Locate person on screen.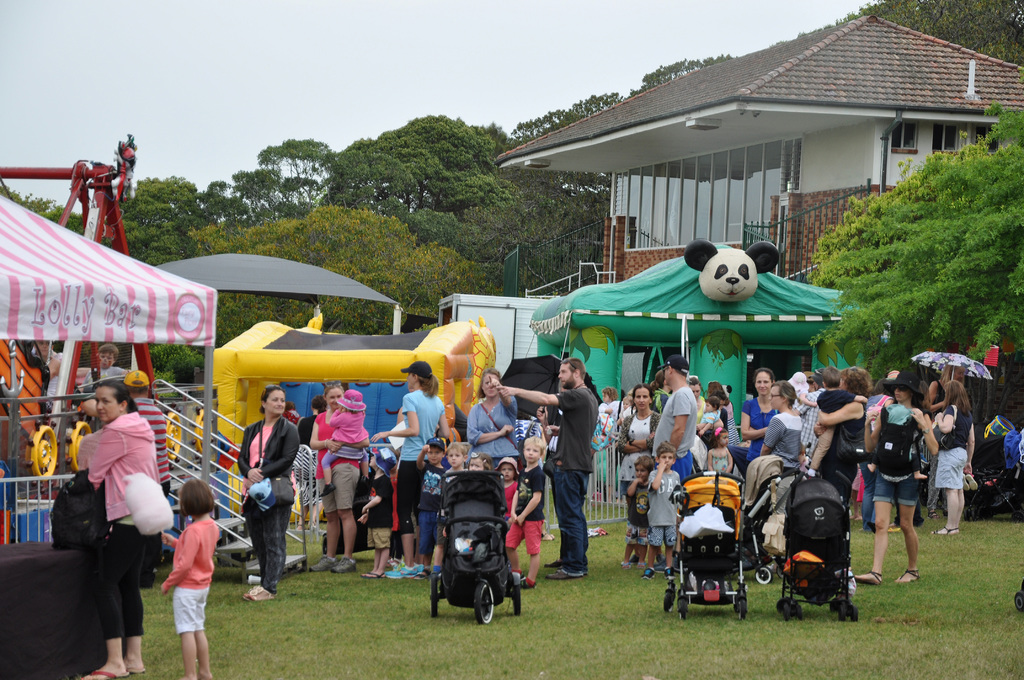
On screen at x1=600, y1=381, x2=626, y2=444.
